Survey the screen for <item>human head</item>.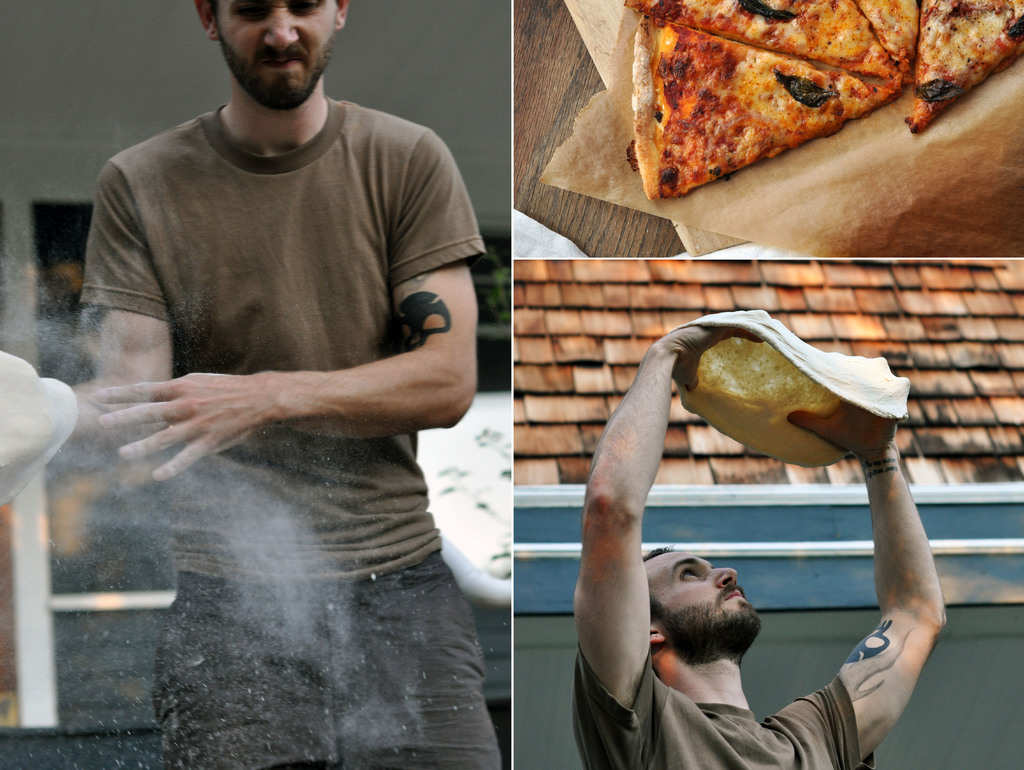
Survey found: select_region(642, 548, 762, 661).
